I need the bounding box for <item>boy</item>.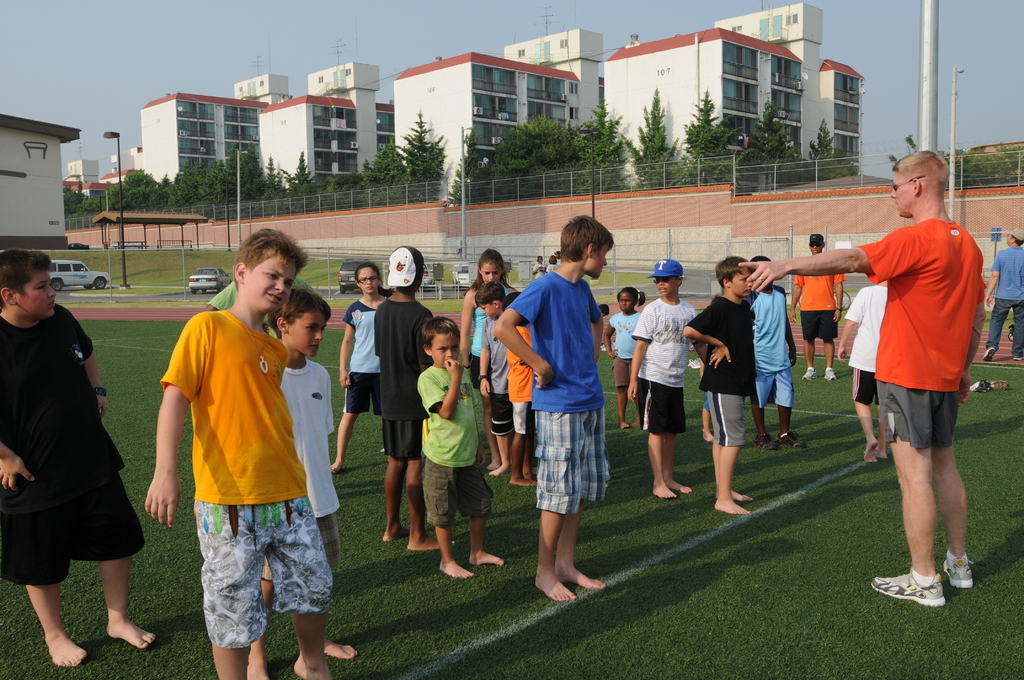
Here it is: bbox=[372, 244, 434, 552].
